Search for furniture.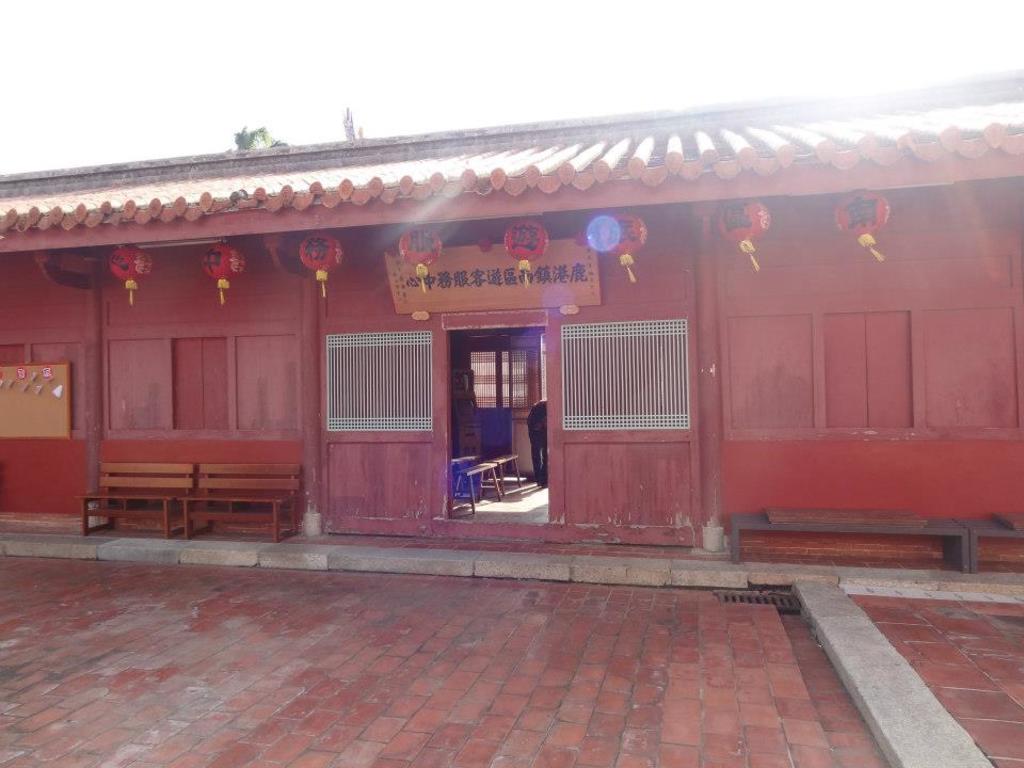
Found at x1=965 y1=514 x2=1023 y2=571.
